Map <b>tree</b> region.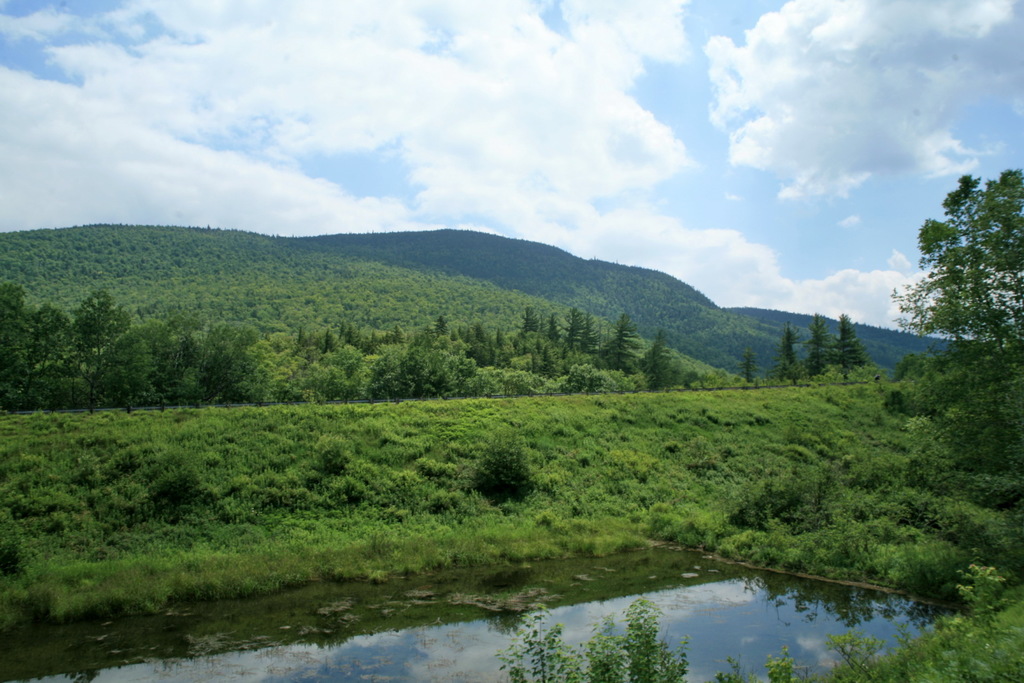
Mapped to locate(776, 319, 811, 385).
